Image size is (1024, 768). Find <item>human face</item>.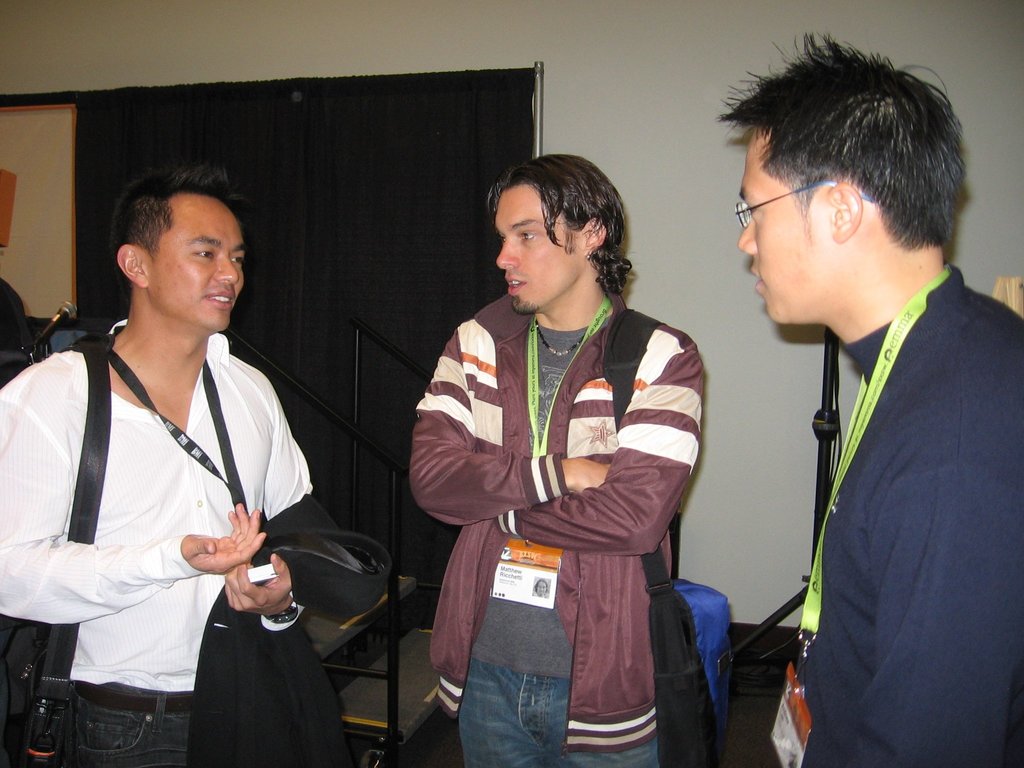
{"x1": 154, "y1": 195, "x2": 255, "y2": 327}.
